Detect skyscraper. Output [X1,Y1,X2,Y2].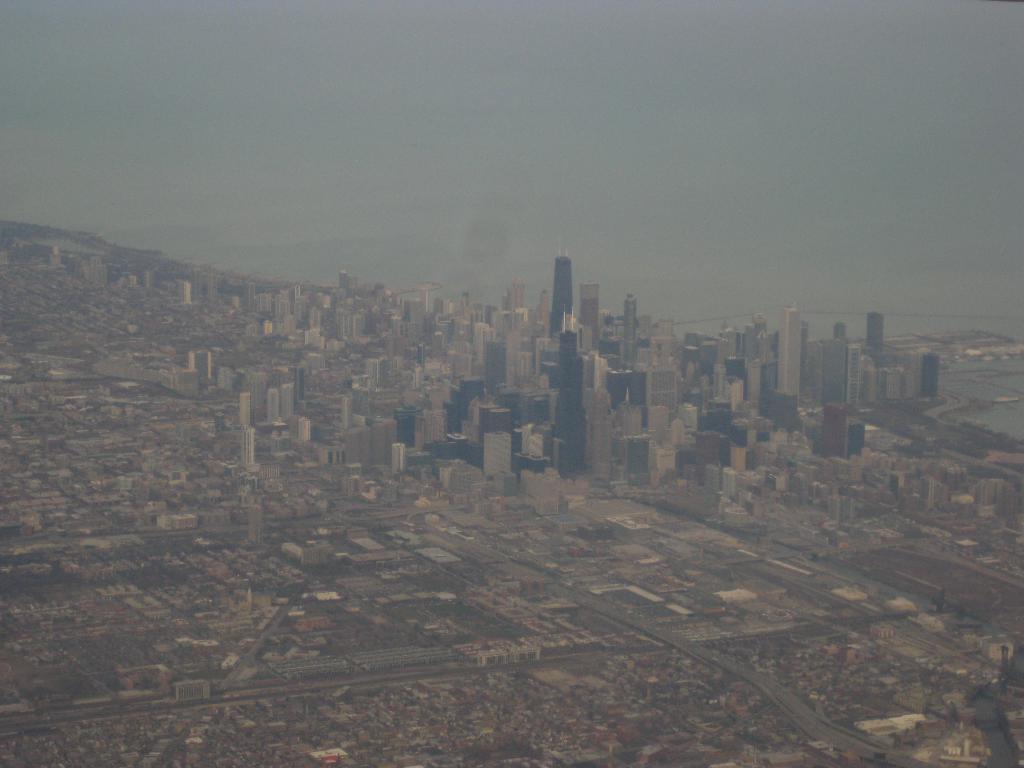
[779,301,803,396].
